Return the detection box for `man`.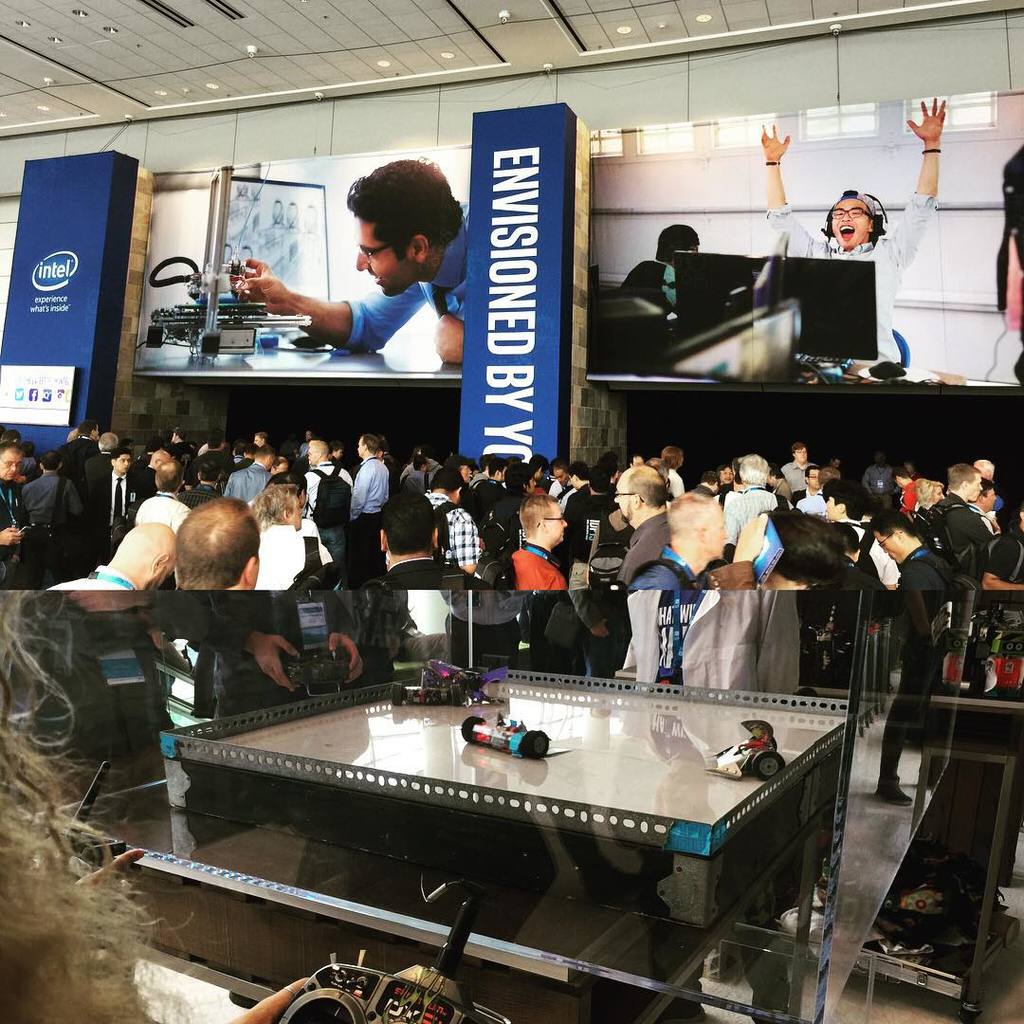
0,447,32,576.
